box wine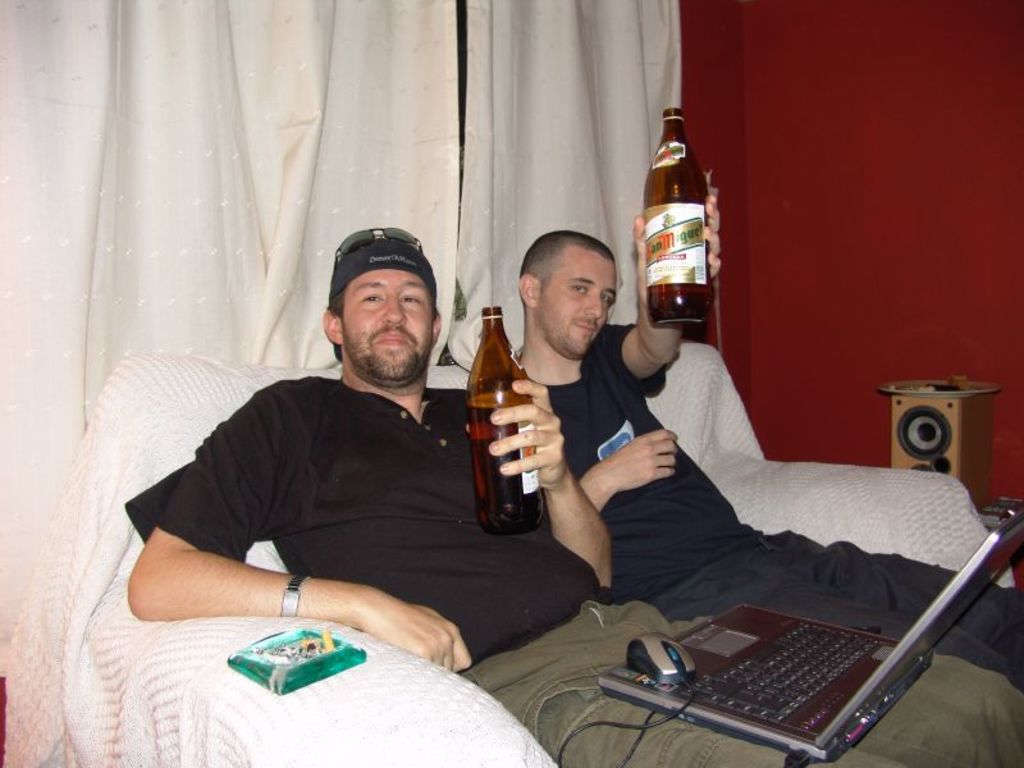
box(465, 323, 564, 531)
